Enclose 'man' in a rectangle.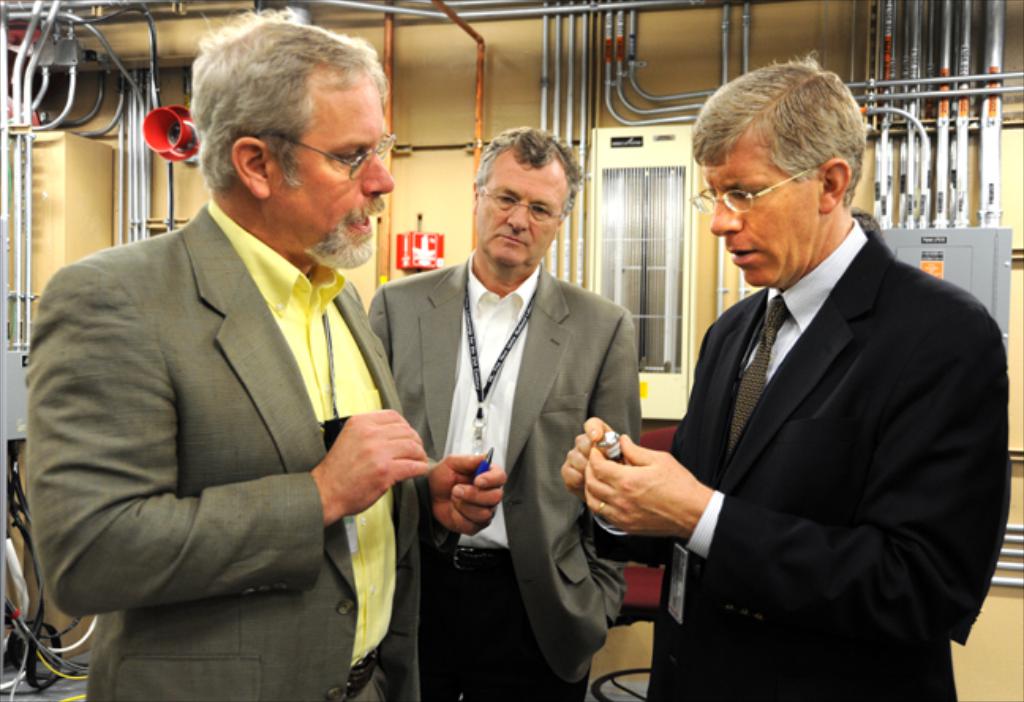
crop(22, 6, 495, 700).
